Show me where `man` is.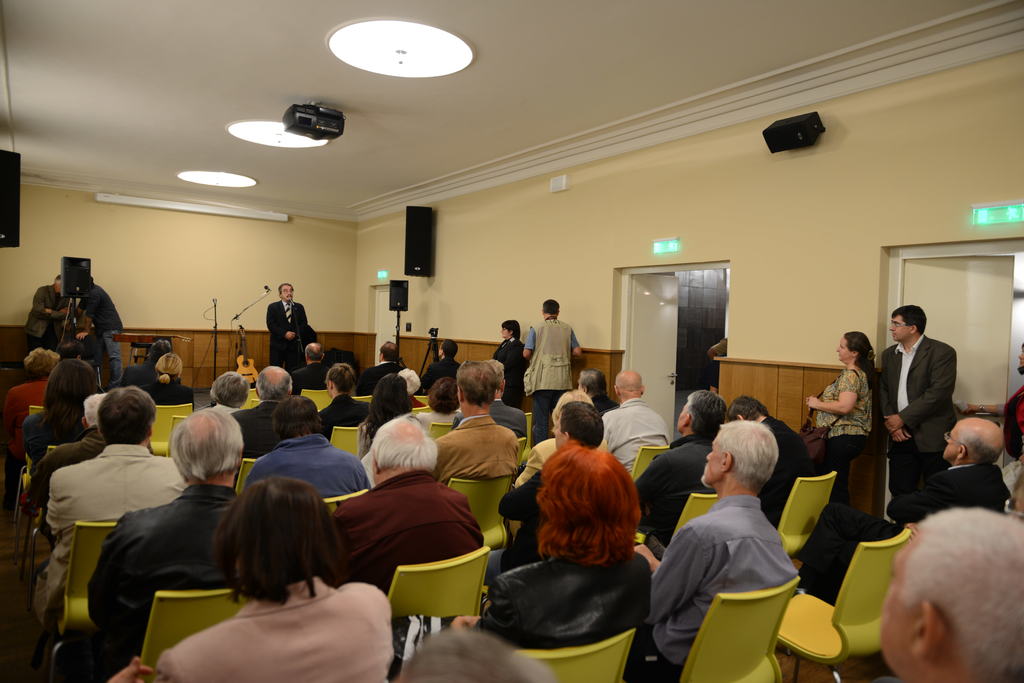
`man` is at [634,422,794,682].
